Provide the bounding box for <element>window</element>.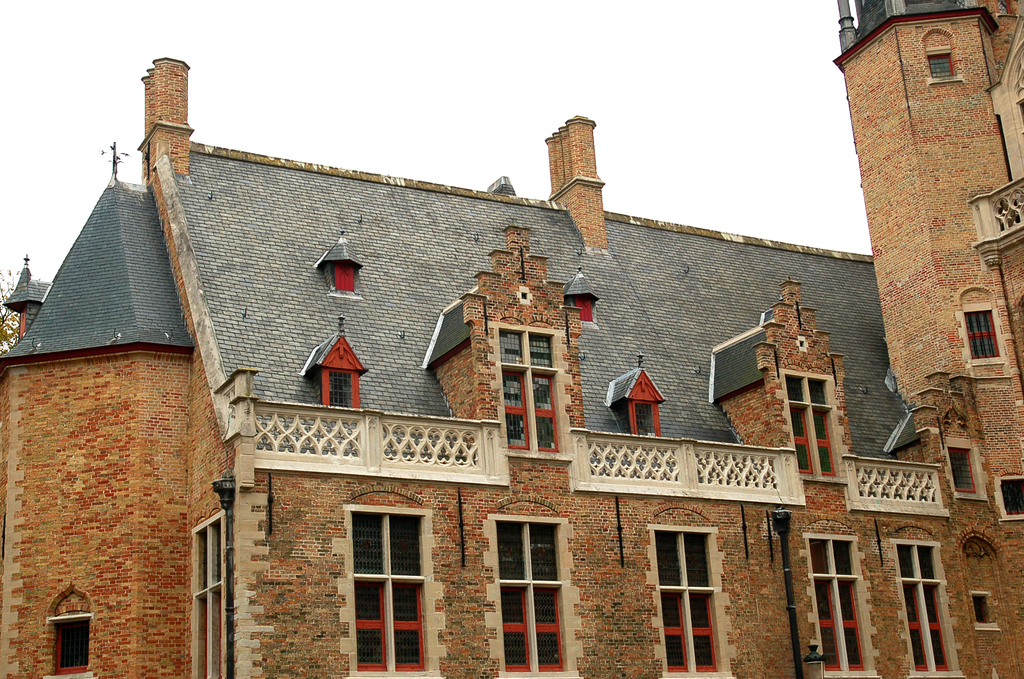
bbox=[926, 53, 964, 78].
